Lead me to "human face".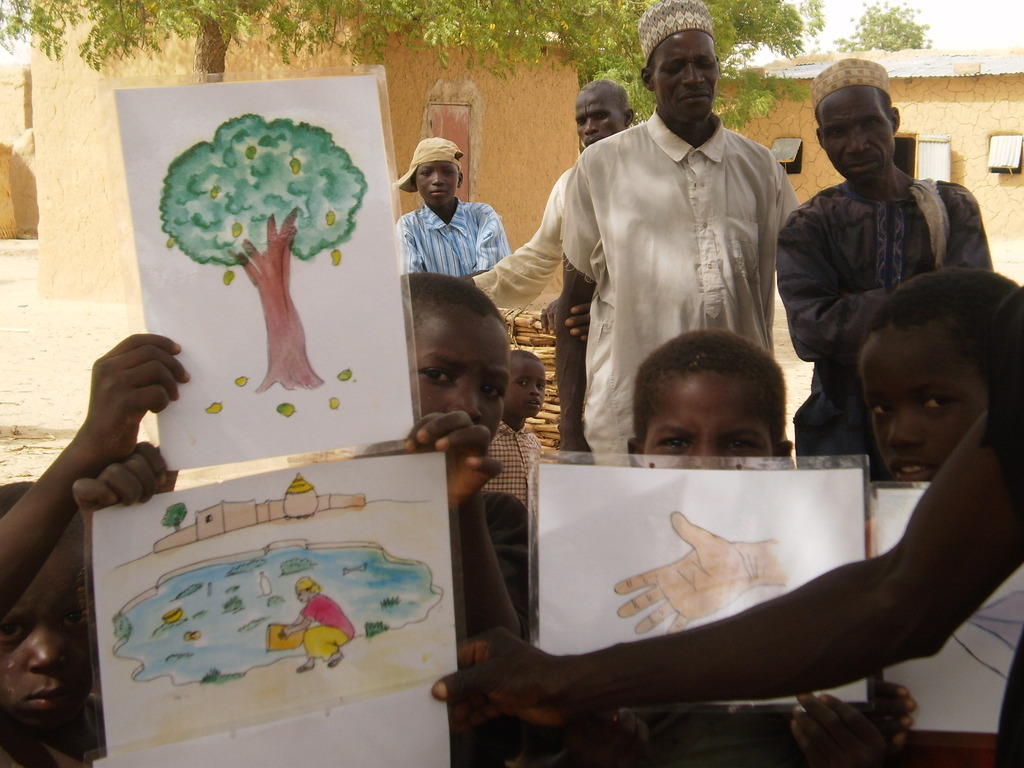
Lead to (left=575, top=89, right=626, bottom=146).
